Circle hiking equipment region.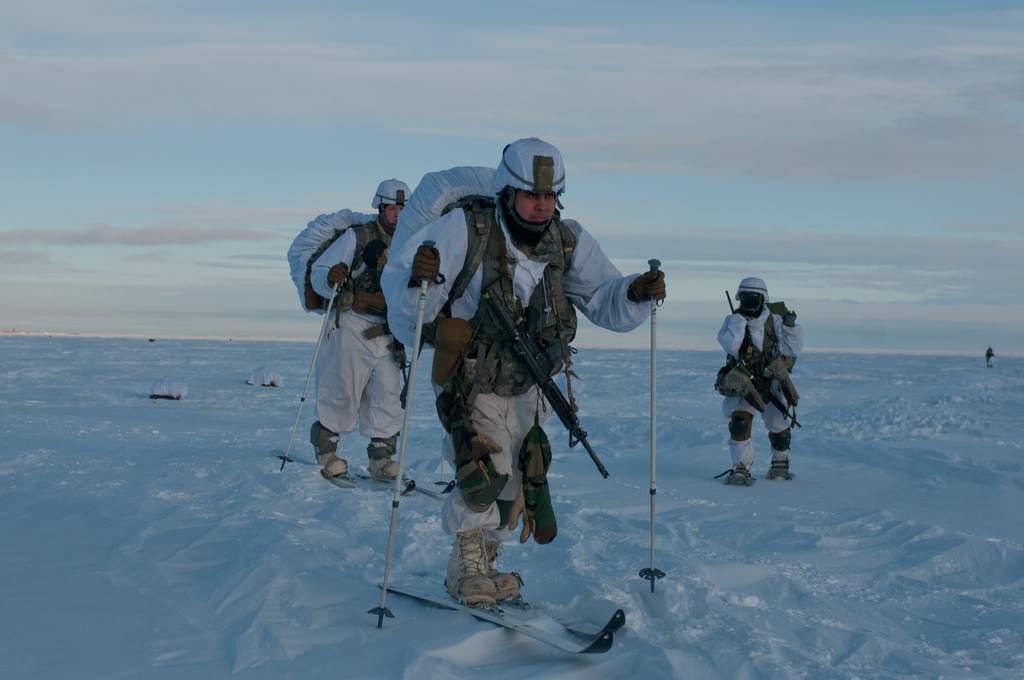
Region: <bbox>273, 263, 353, 476</bbox>.
